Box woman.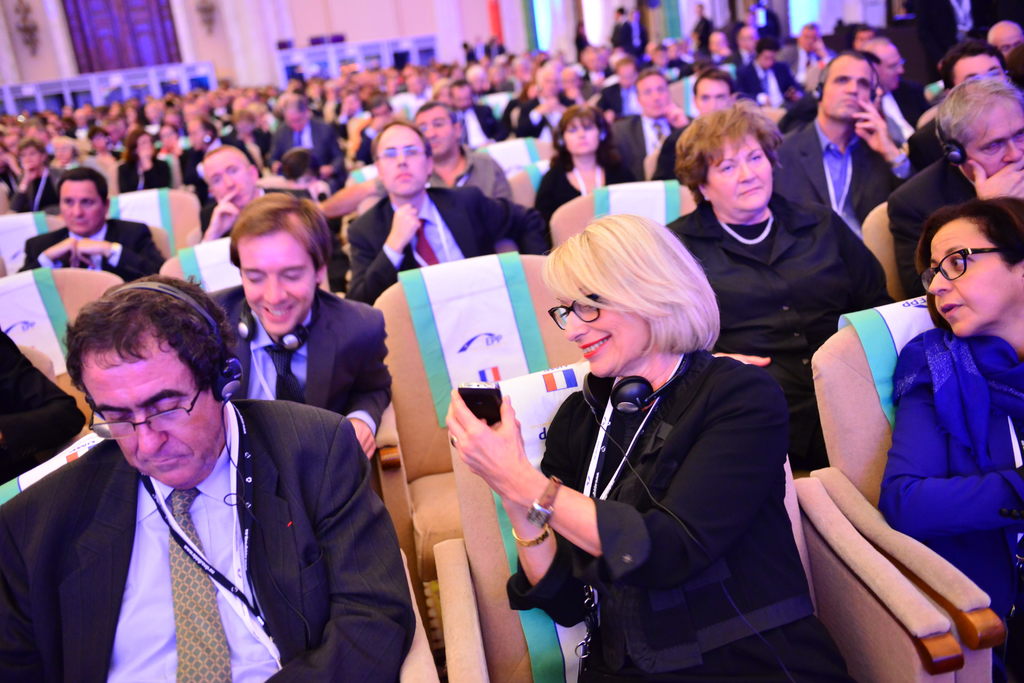
locate(114, 125, 176, 195).
